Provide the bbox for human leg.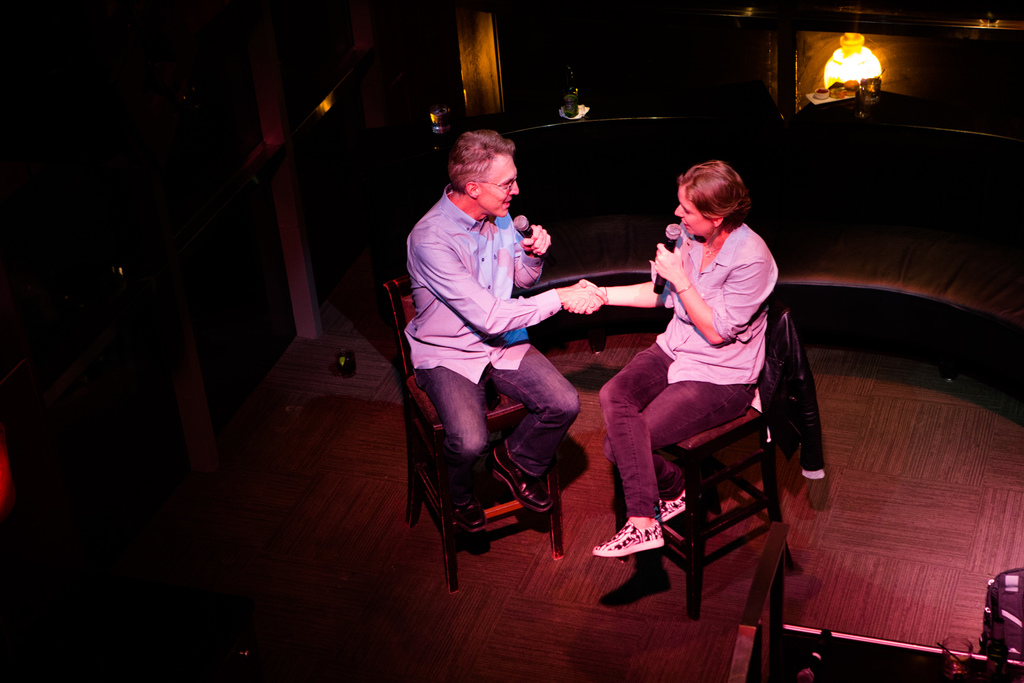
<region>472, 323, 584, 507</region>.
